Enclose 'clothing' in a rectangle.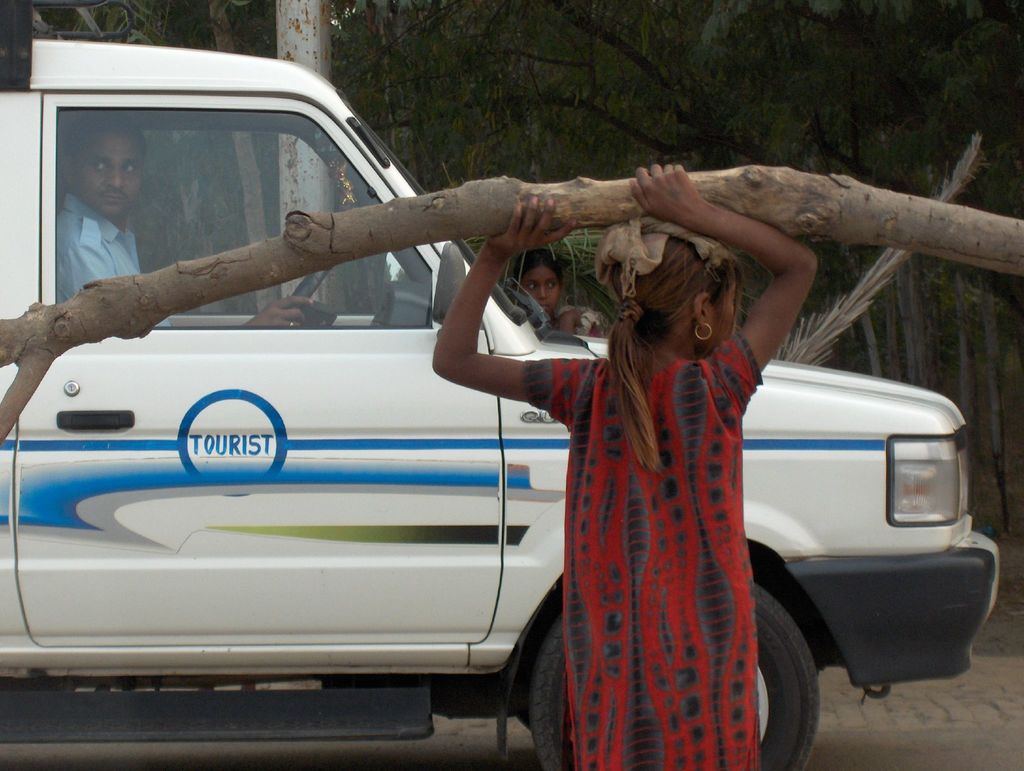
box=[40, 202, 173, 327].
